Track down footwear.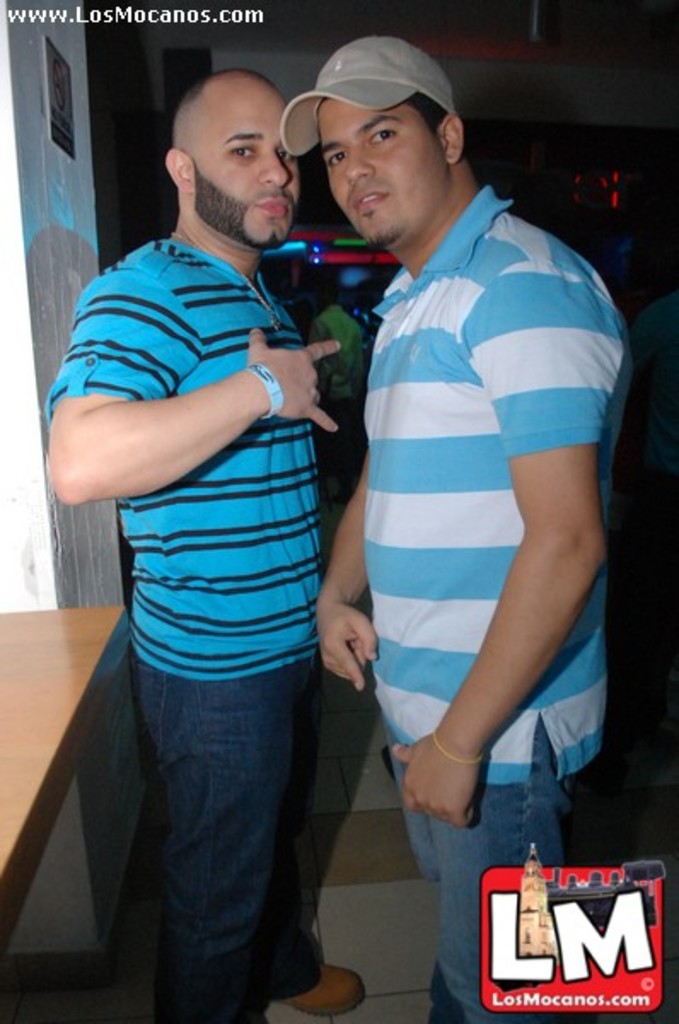
Tracked to x1=270 y1=961 x2=374 y2=1022.
